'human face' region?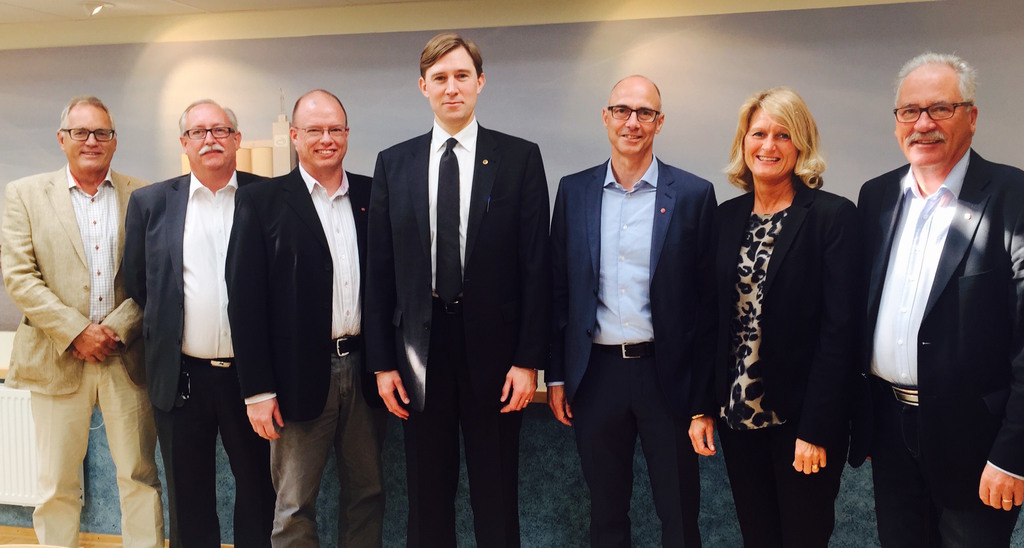
bbox=(605, 74, 662, 156)
